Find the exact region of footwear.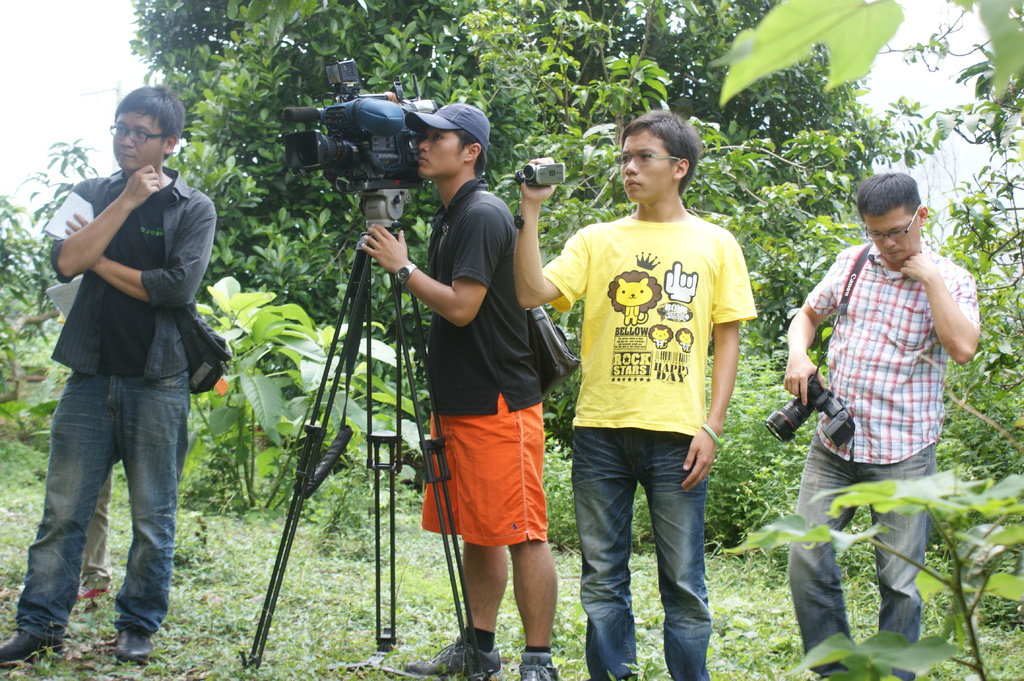
Exact region: box=[116, 627, 150, 666].
